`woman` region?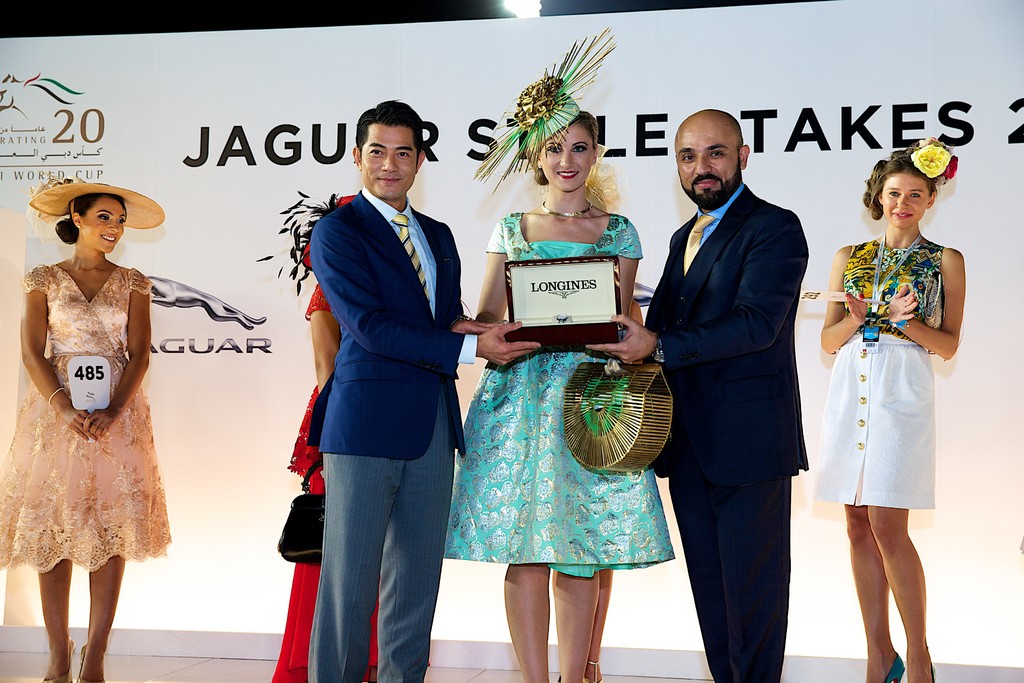
Rect(445, 23, 675, 682)
